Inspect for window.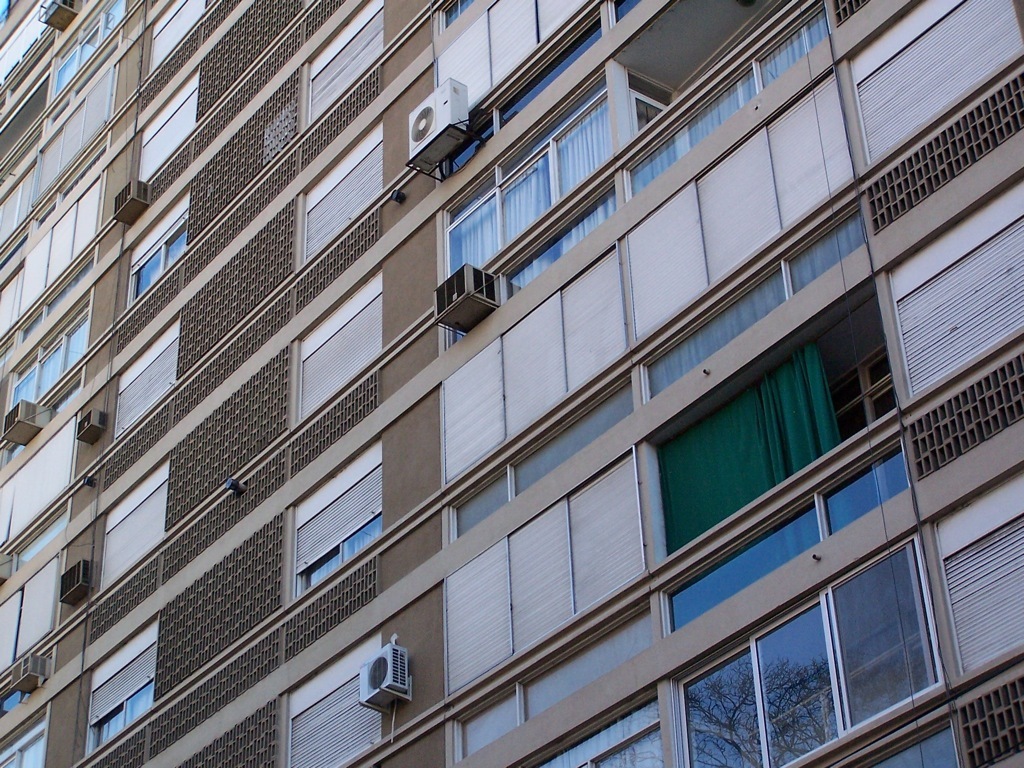
Inspection: left=439, top=450, right=645, bottom=691.
